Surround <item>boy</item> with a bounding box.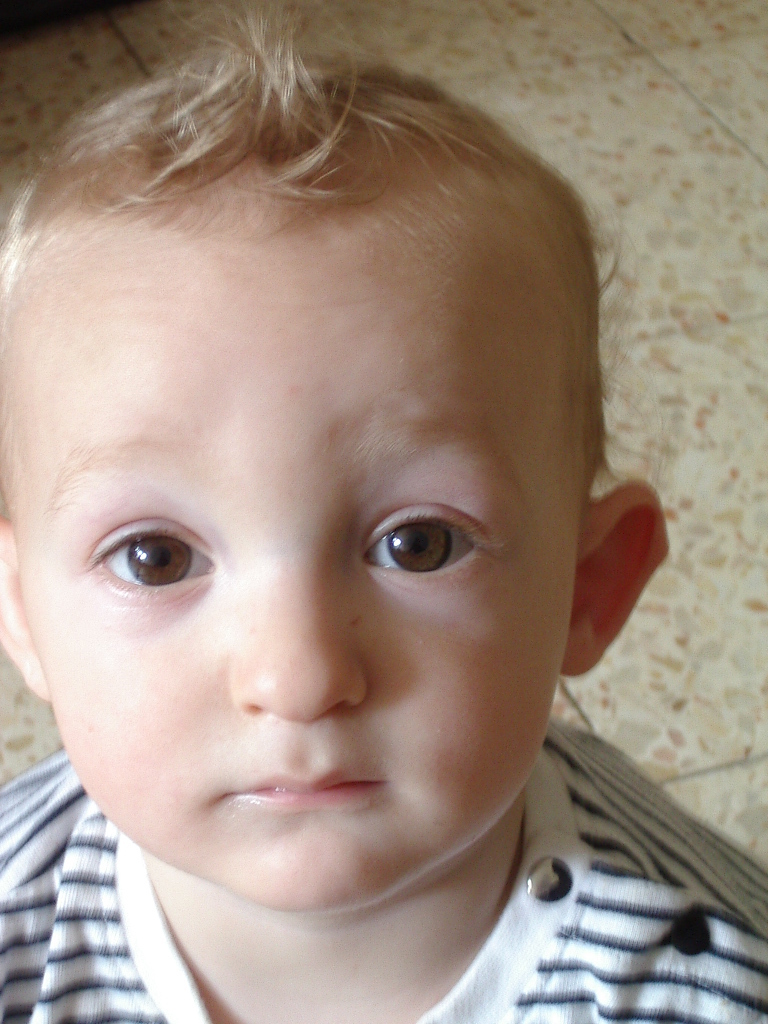
0,38,766,1023.
